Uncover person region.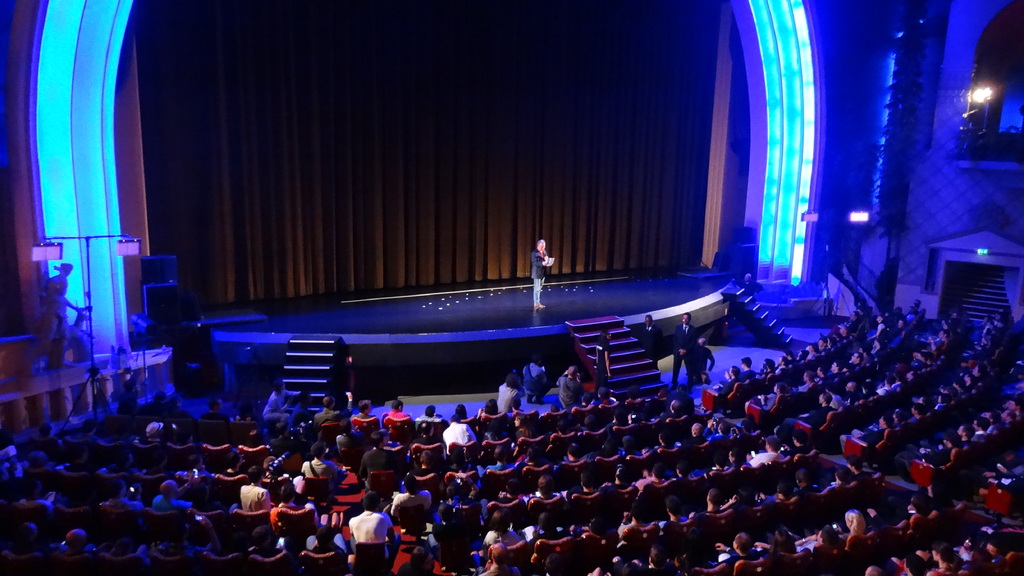
Uncovered: locate(42, 263, 80, 371).
